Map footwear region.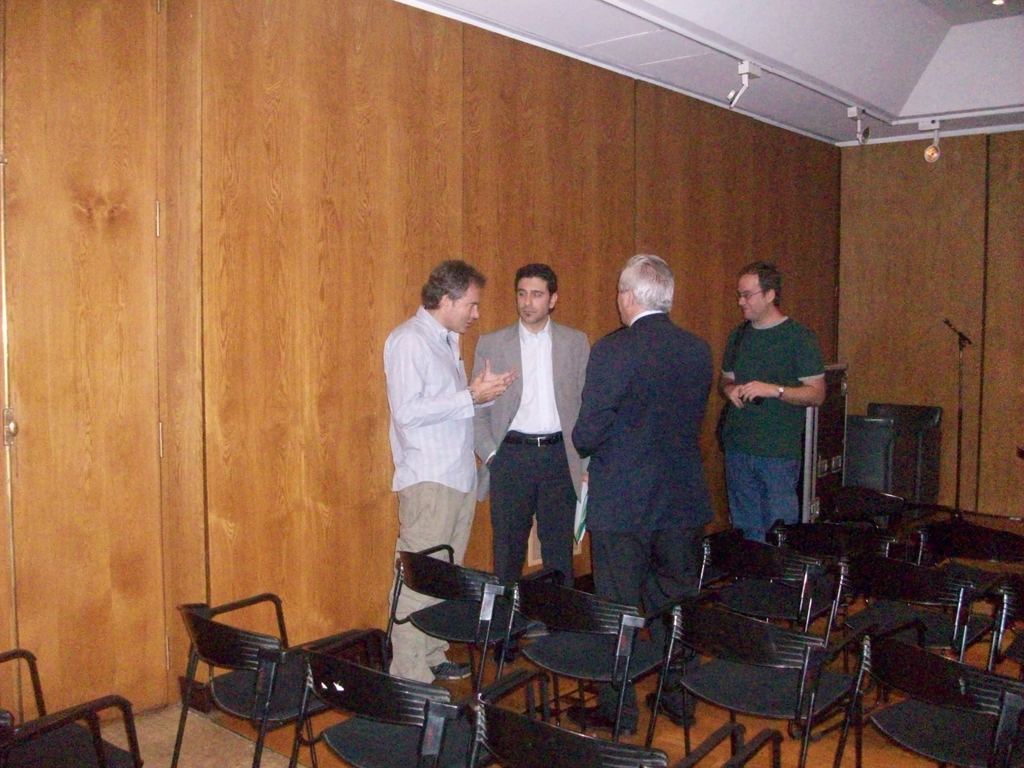
Mapped to [565, 708, 644, 737].
